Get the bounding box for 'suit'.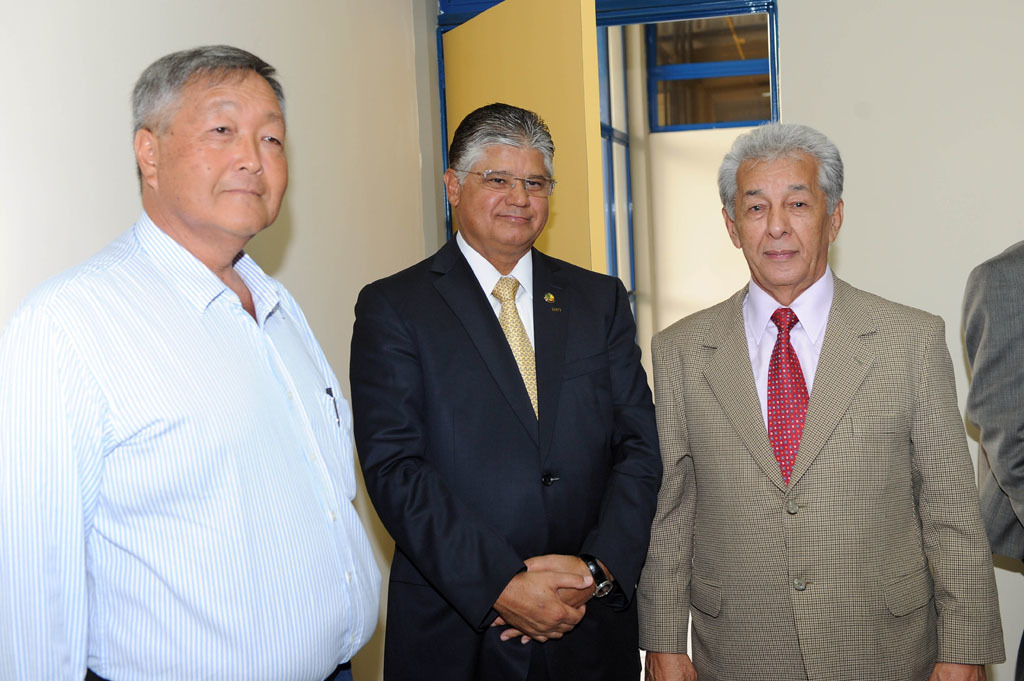
bbox=(958, 240, 1023, 563).
